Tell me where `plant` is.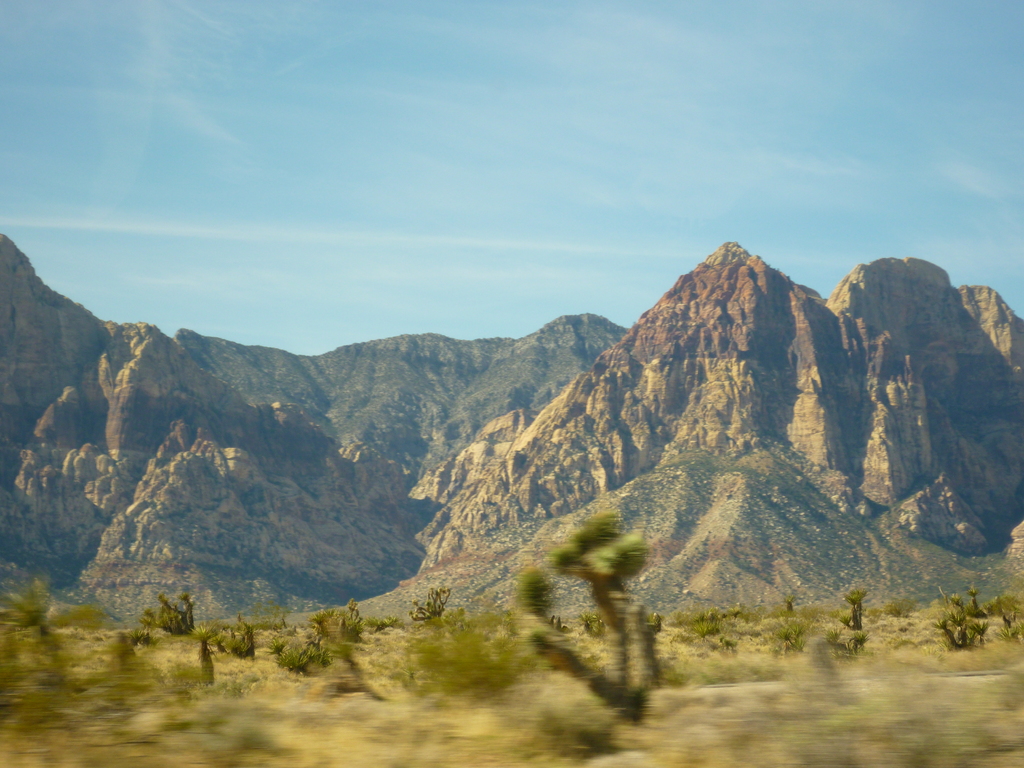
`plant` is at left=843, top=579, right=880, bottom=653.
